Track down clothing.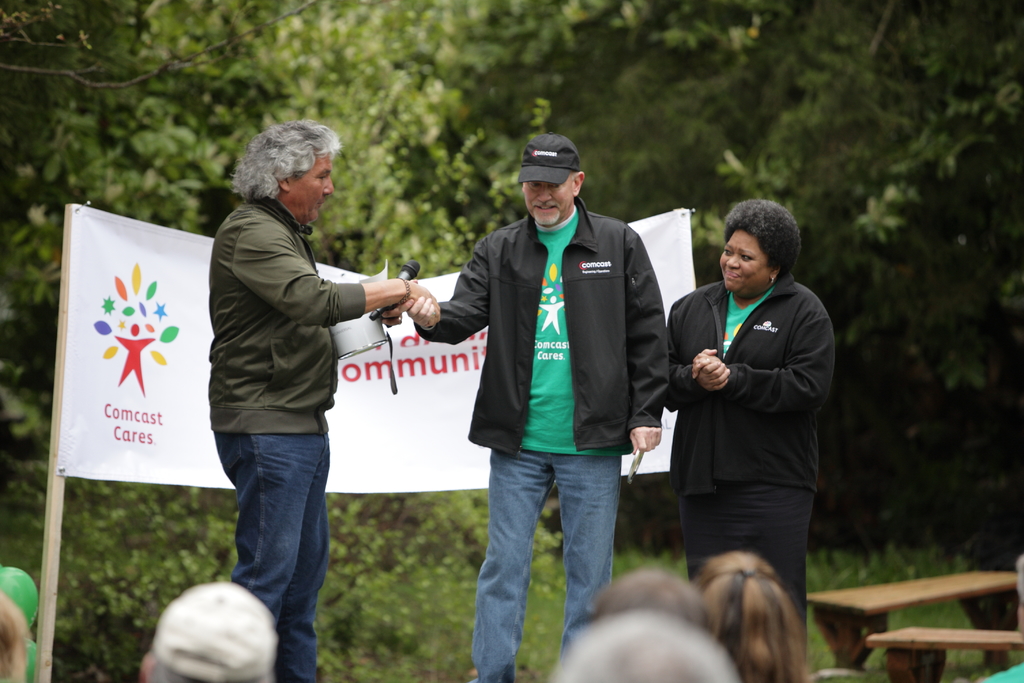
Tracked to BBox(414, 194, 671, 682).
